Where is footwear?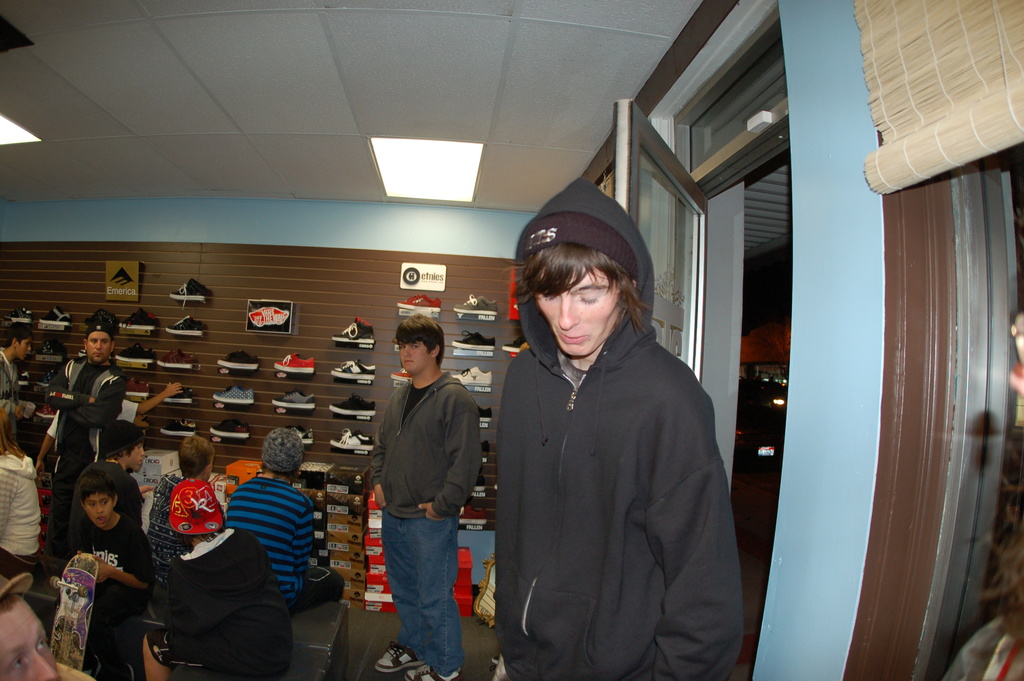
select_region(374, 644, 420, 672).
